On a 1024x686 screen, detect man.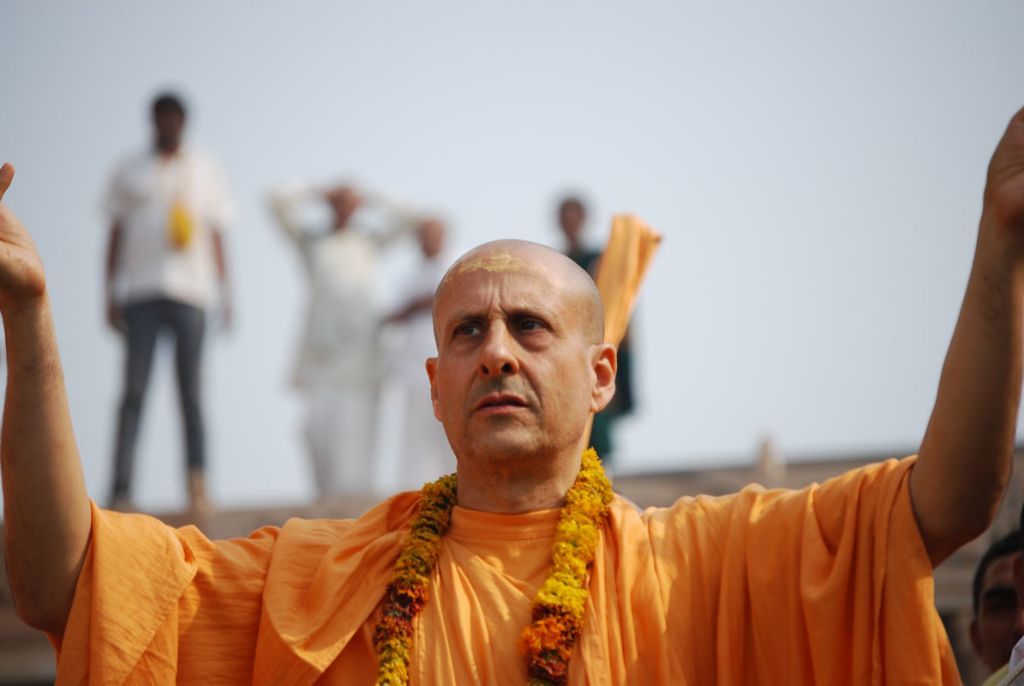
[x1=72, y1=185, x2=979, y2=667].
